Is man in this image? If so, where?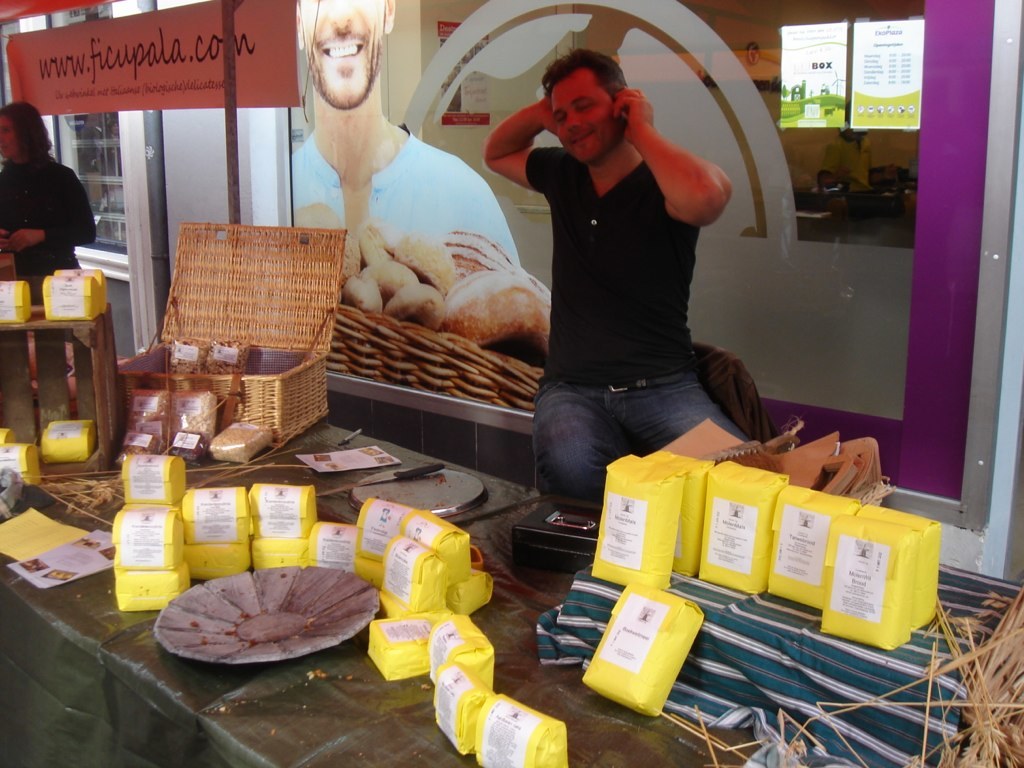
Yes, at bbox(492, 48, 769, 524).
